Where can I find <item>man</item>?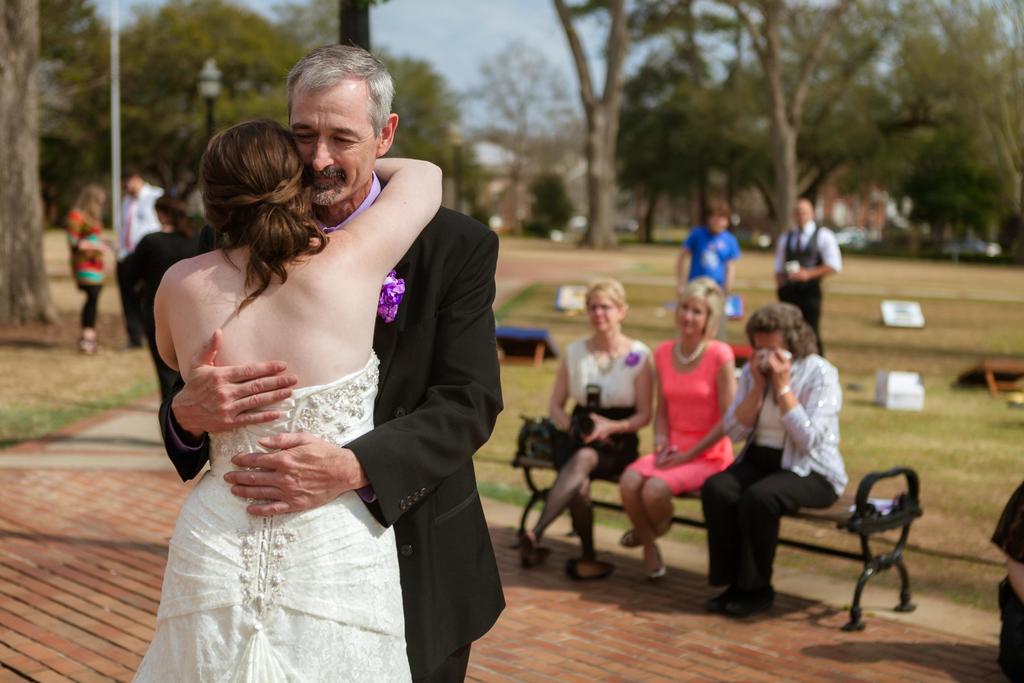
You can find it at locate(115, 174, 170, 338).
